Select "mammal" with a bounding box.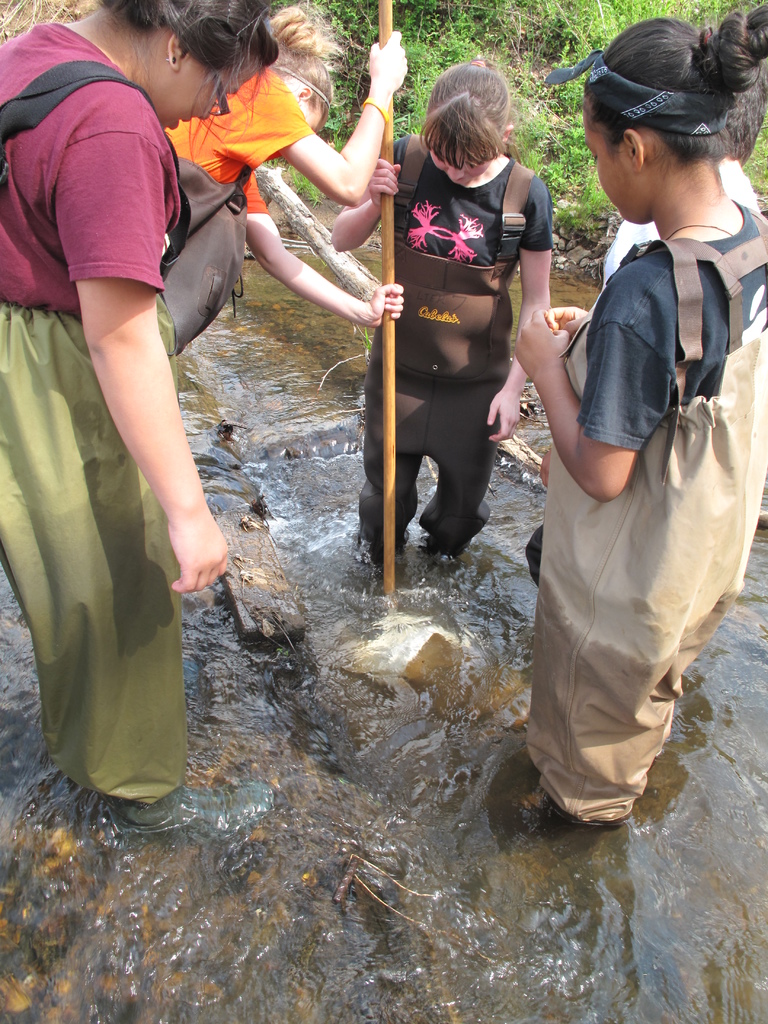
(163, 6, 410, 324).
